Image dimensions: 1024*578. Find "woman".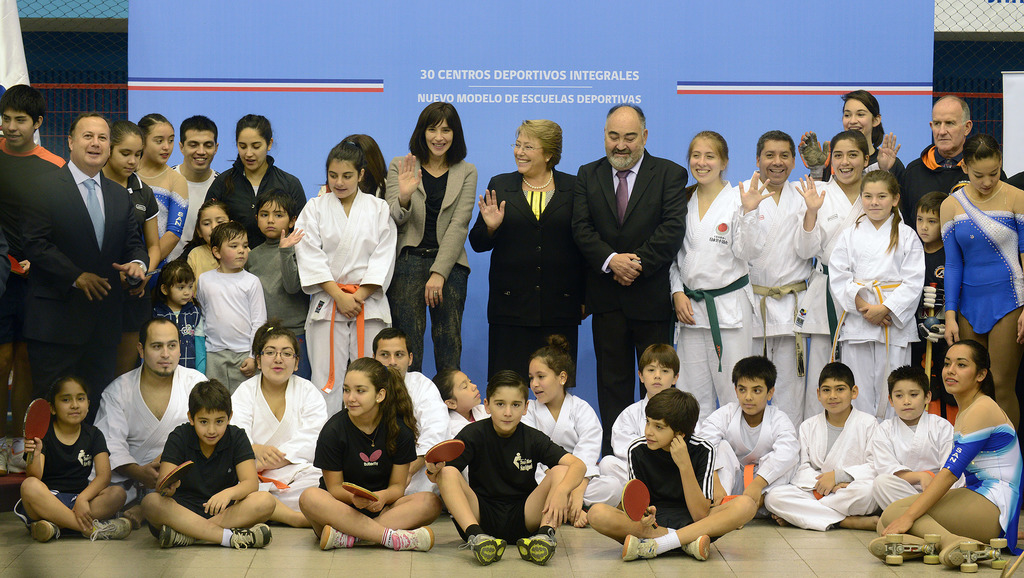
bbox=(791, 133, 903, 425).
